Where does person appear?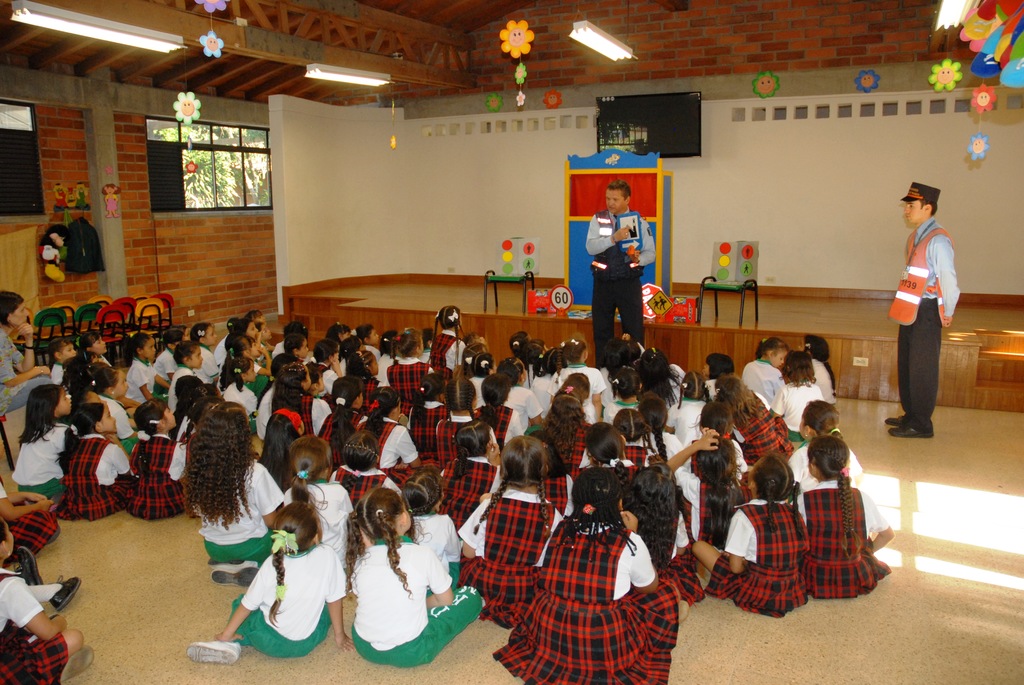
Appears at box(351, 488, 483, 670).
